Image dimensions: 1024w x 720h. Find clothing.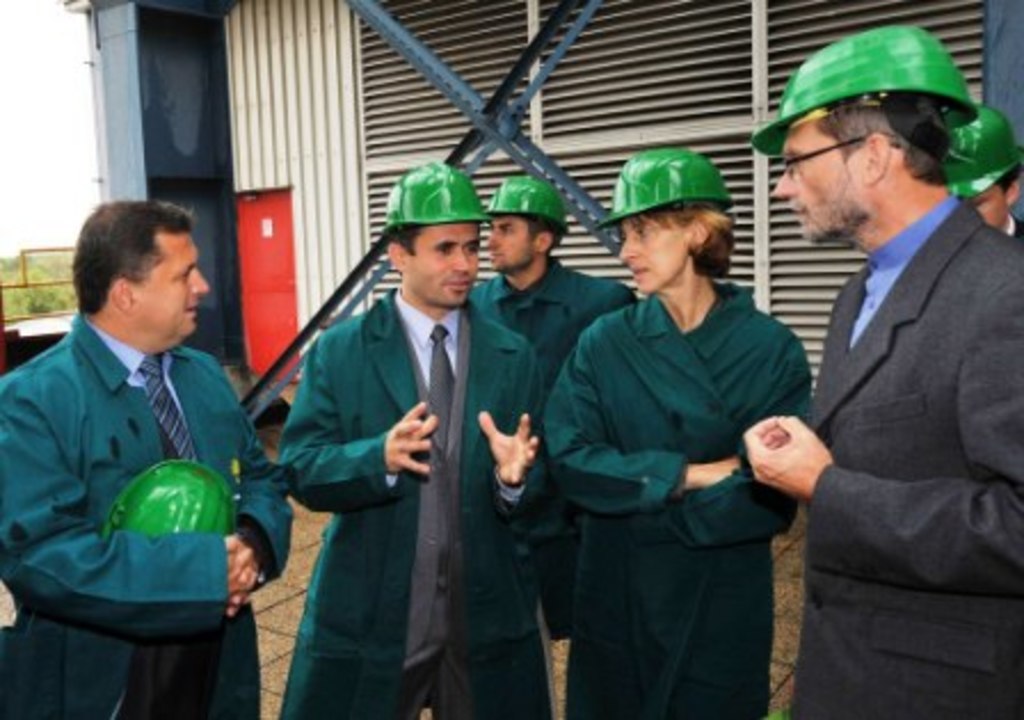
(281,295,555,709).
